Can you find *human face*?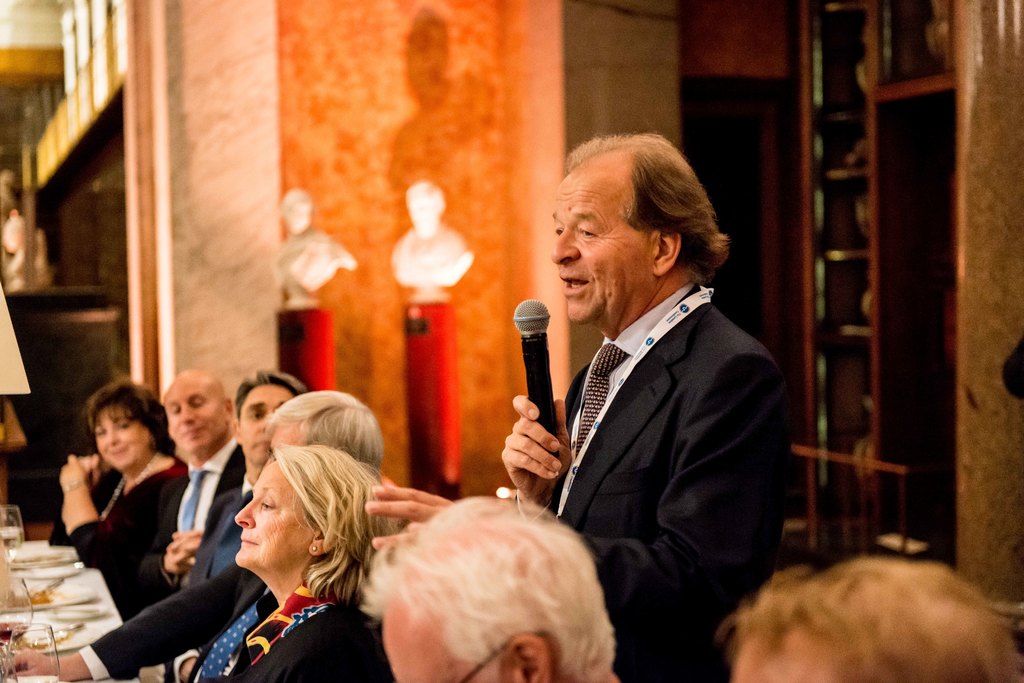
Yes, bounding box: 552/149/655/328.
